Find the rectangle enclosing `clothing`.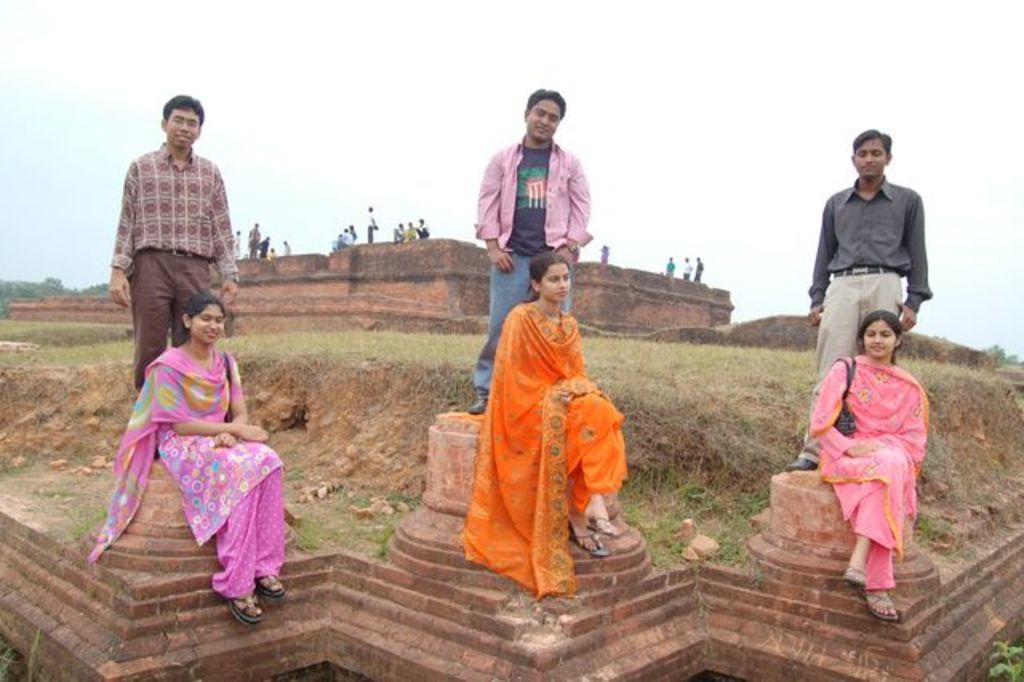
86,346,288,599.
